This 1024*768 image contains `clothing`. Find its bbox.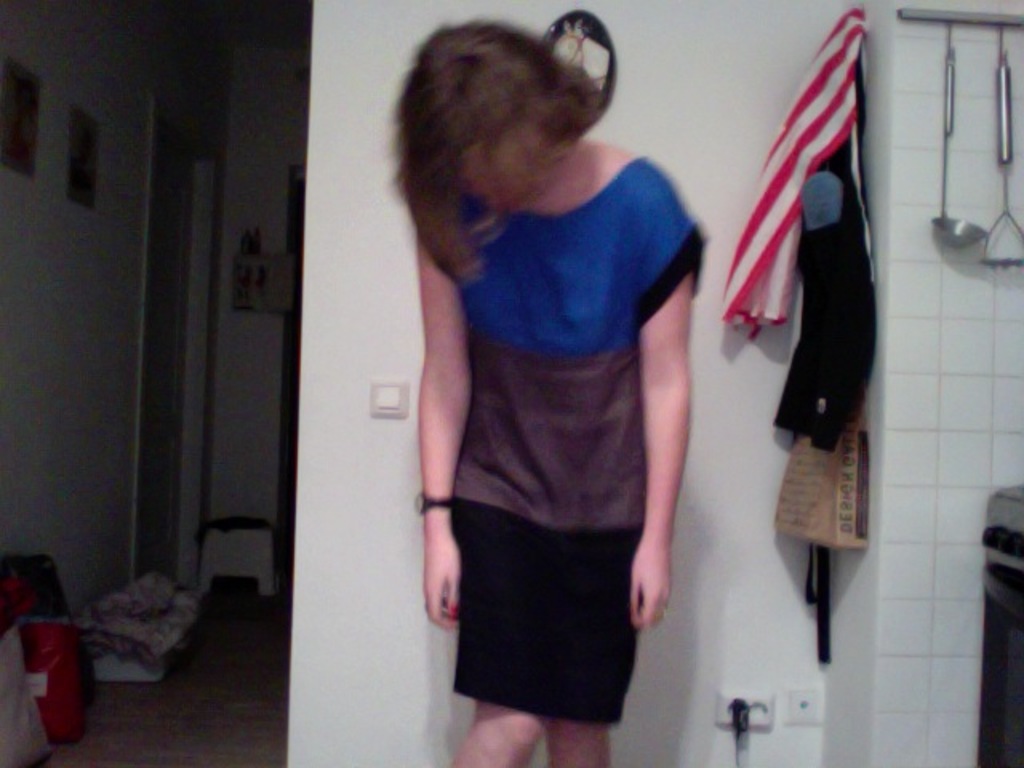
427,104,664,717.
